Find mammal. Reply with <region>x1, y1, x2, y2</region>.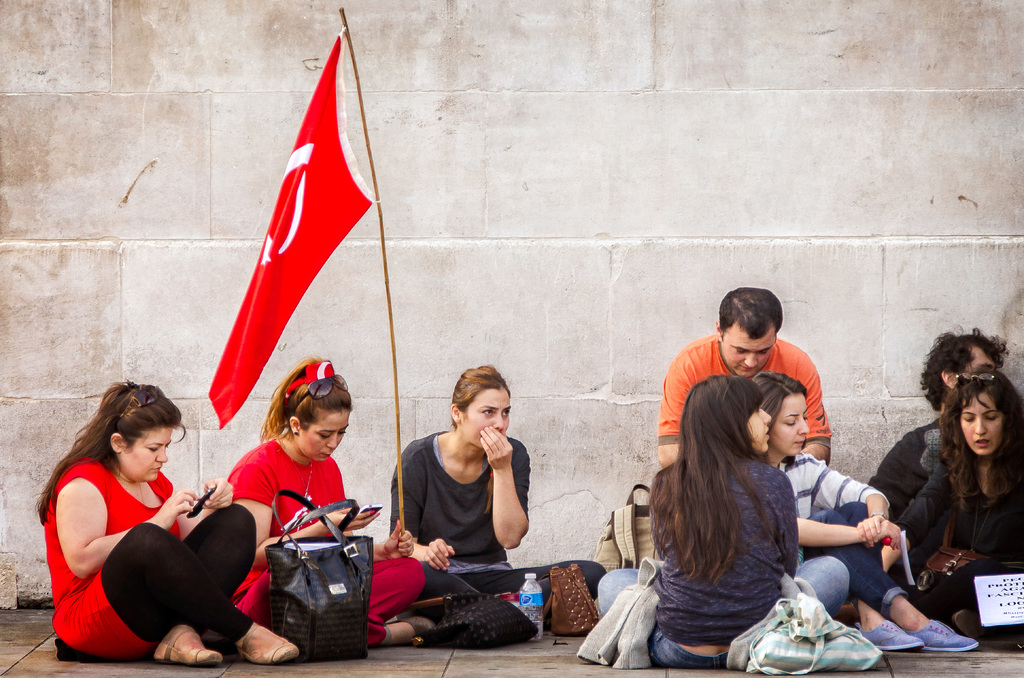
<region>746, 366, 979, 654</region>.
